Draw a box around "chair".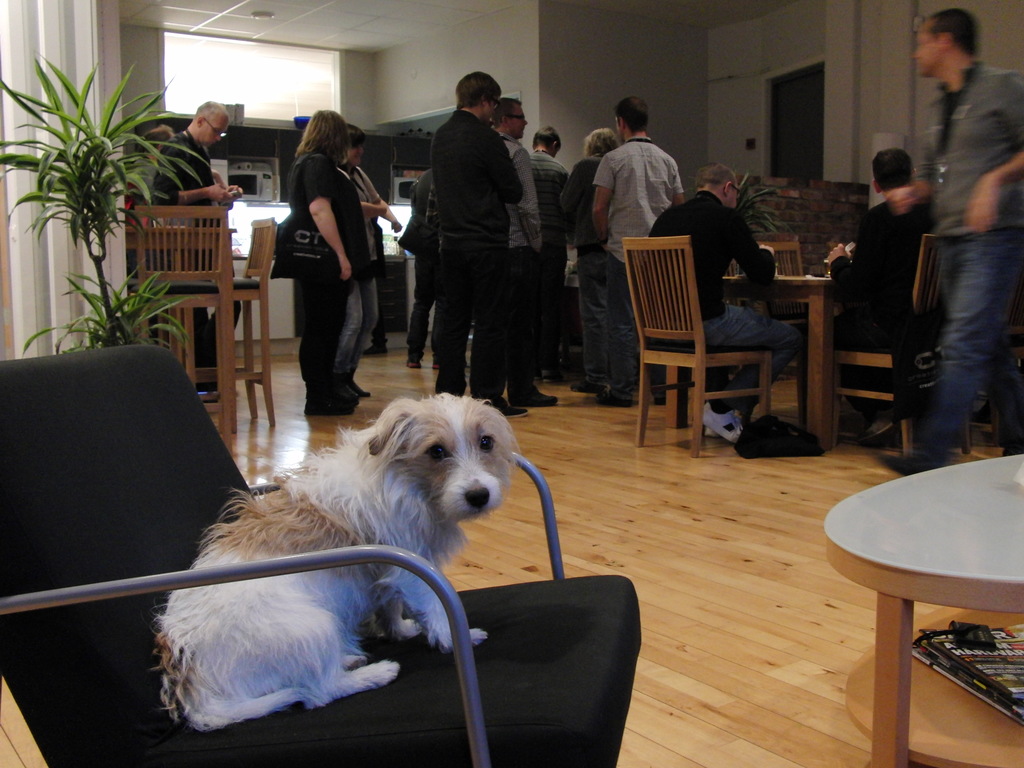
<bbox>235, 222, 282, 424</bbox>.
